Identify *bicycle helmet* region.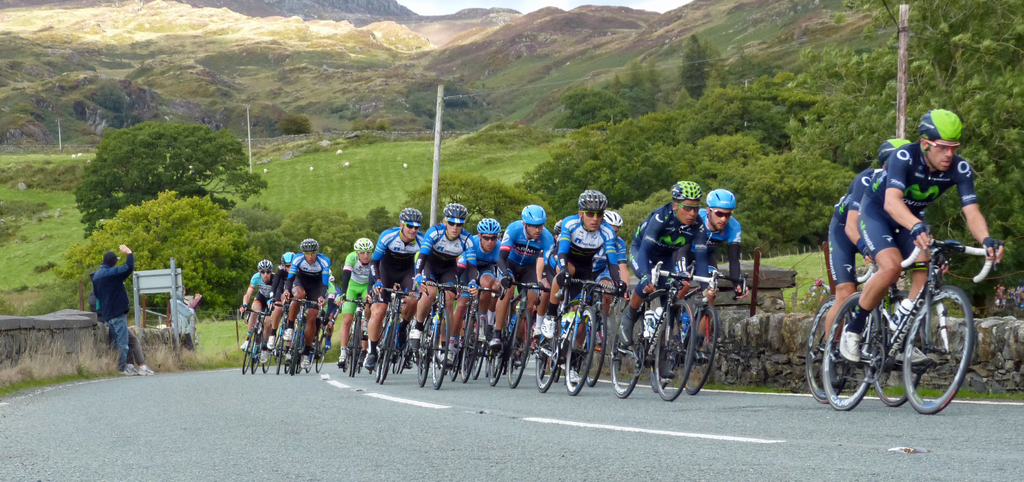
Region: box=[351, 237, 371, 251].
